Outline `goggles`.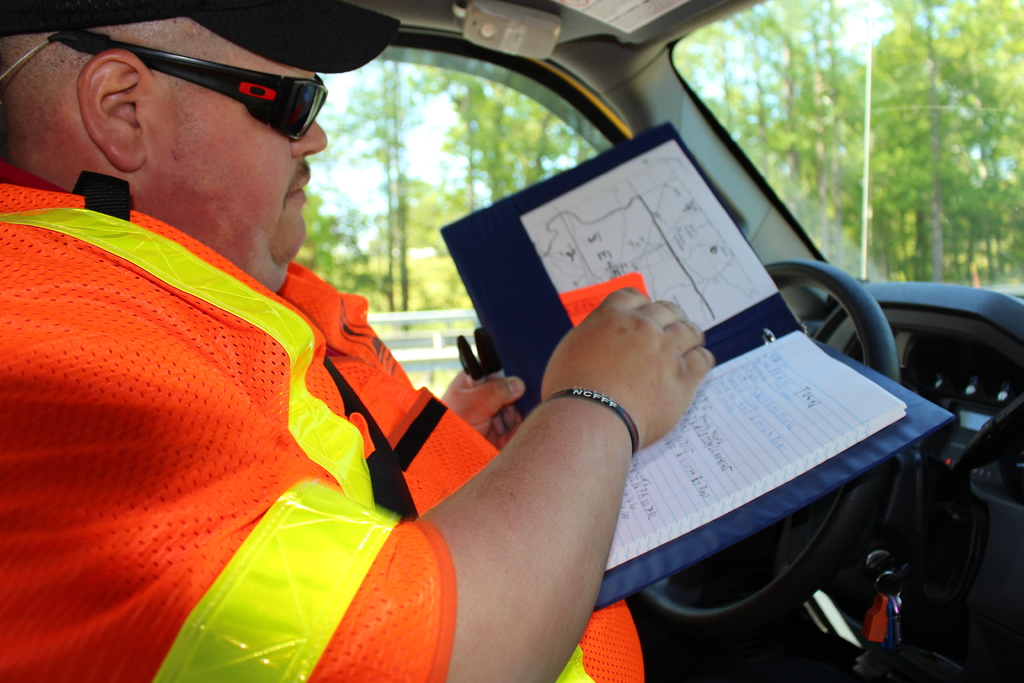
Outline: 57:36:337:138.
